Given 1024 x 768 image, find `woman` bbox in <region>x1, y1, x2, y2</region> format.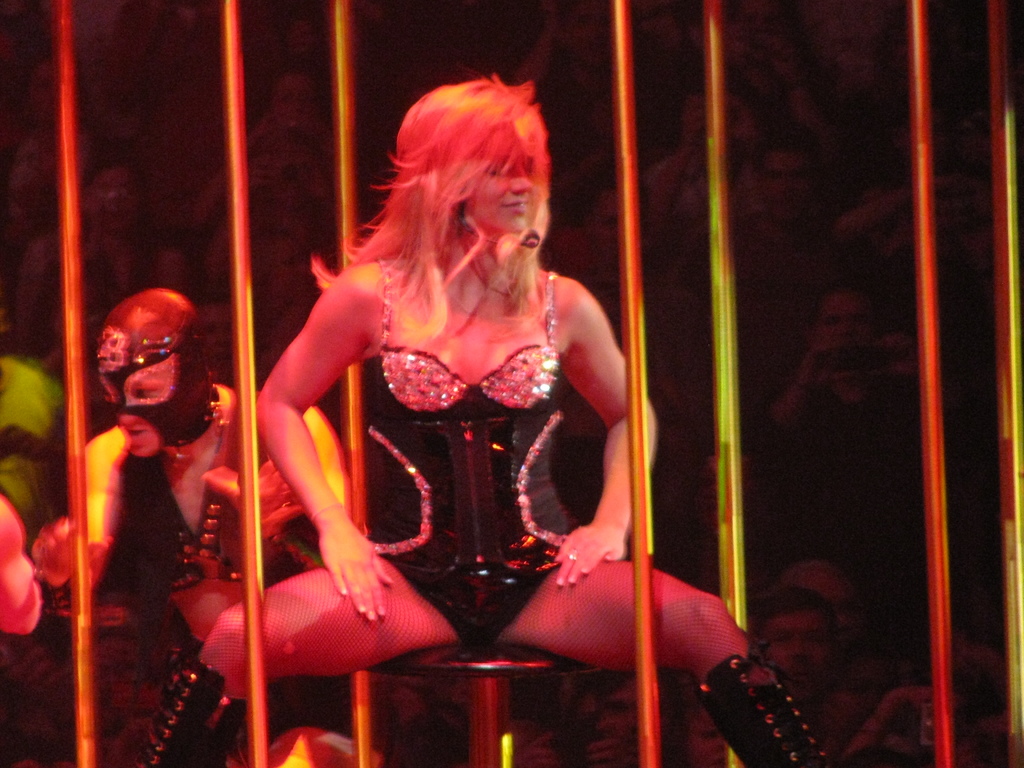
<region>132, 72, 818, 760</region>.
